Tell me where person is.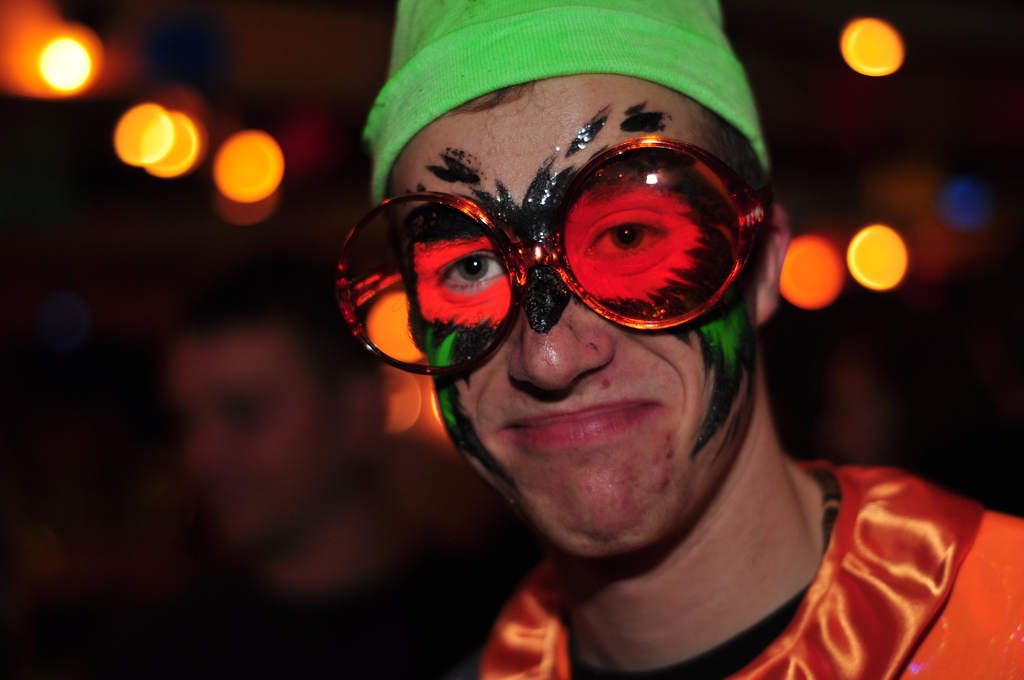
person is at 166 268 517 679.
